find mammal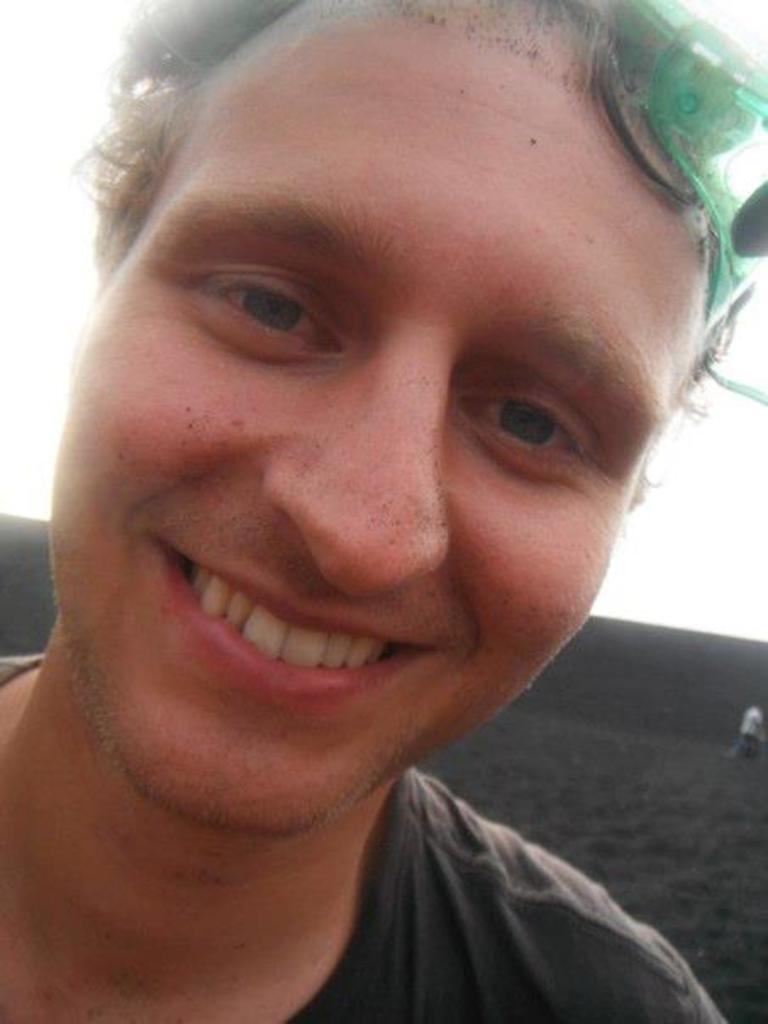
<box>0,0,766,1022</box>
